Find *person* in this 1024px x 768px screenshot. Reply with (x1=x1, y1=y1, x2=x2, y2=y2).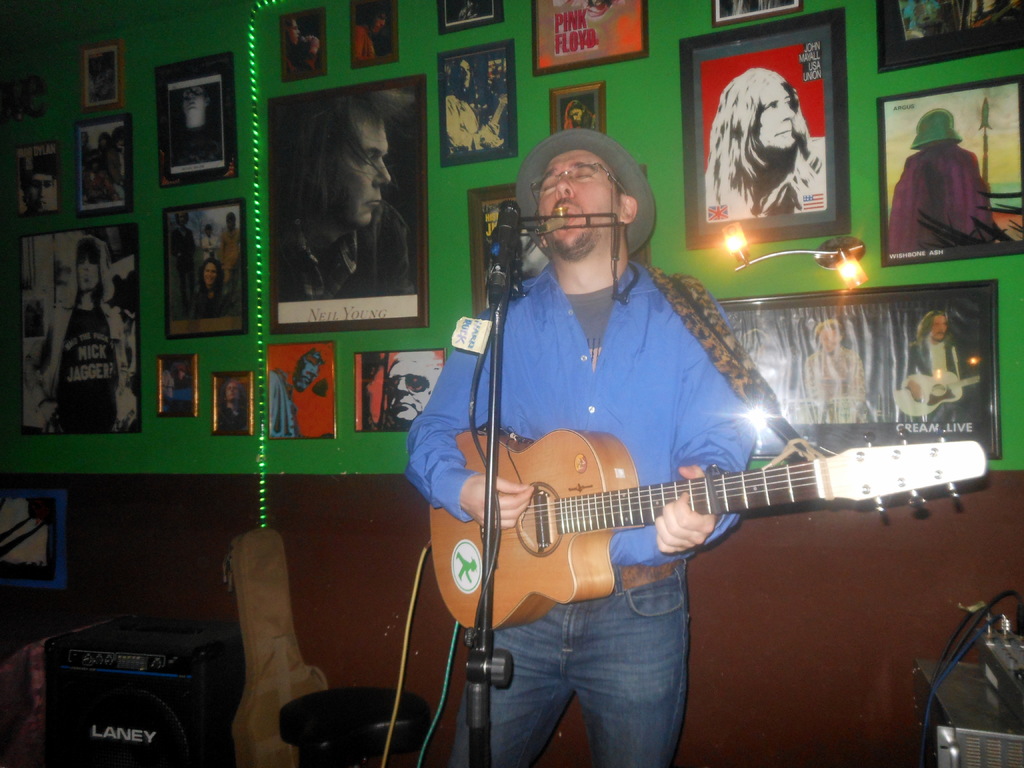
(x1=391, y1=348, x2=442, y2=436).
